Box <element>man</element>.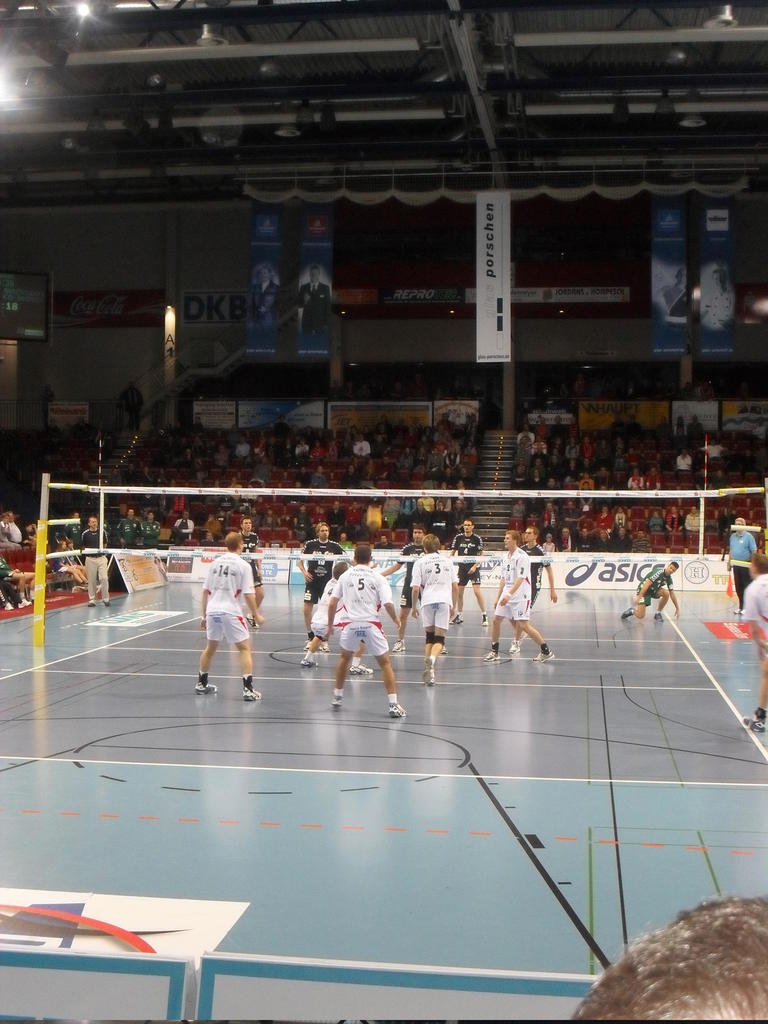
<region>320, 542, 406, 717</region>.
